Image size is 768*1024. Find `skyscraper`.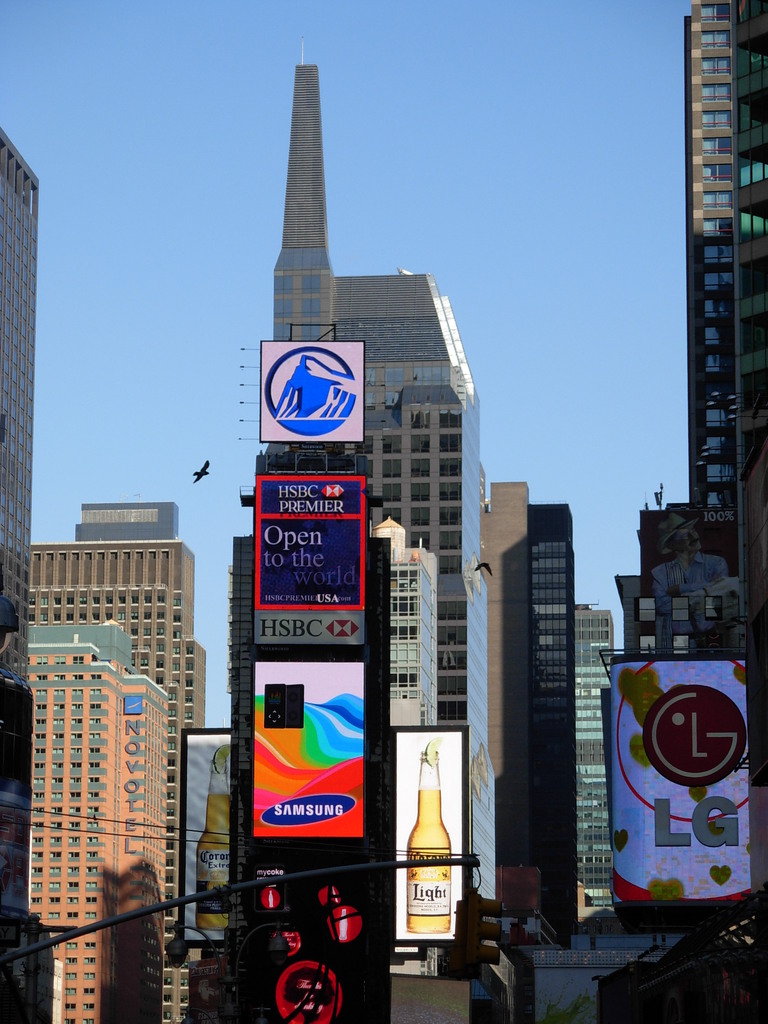
(x1=25, y1=622, x2=167, y2=1023).
